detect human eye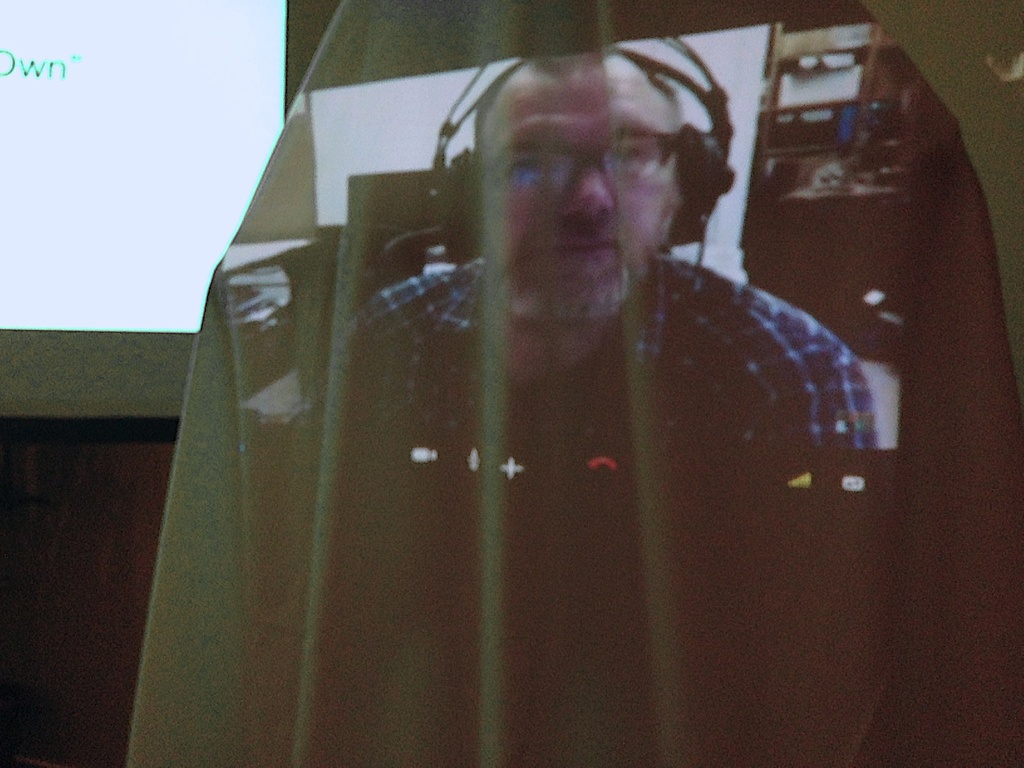
box=[609, 134, 649, 172]
